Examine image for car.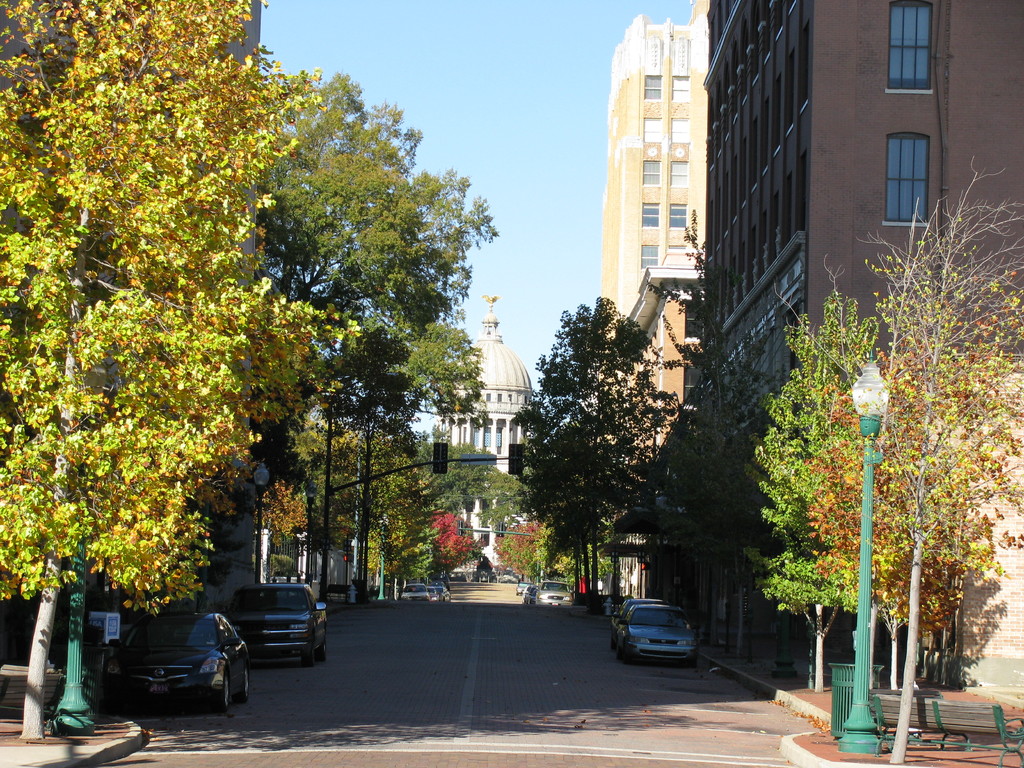
Examination result: {"x1": 612, "y1": 600, "x2": 669, "y2": 652}.
